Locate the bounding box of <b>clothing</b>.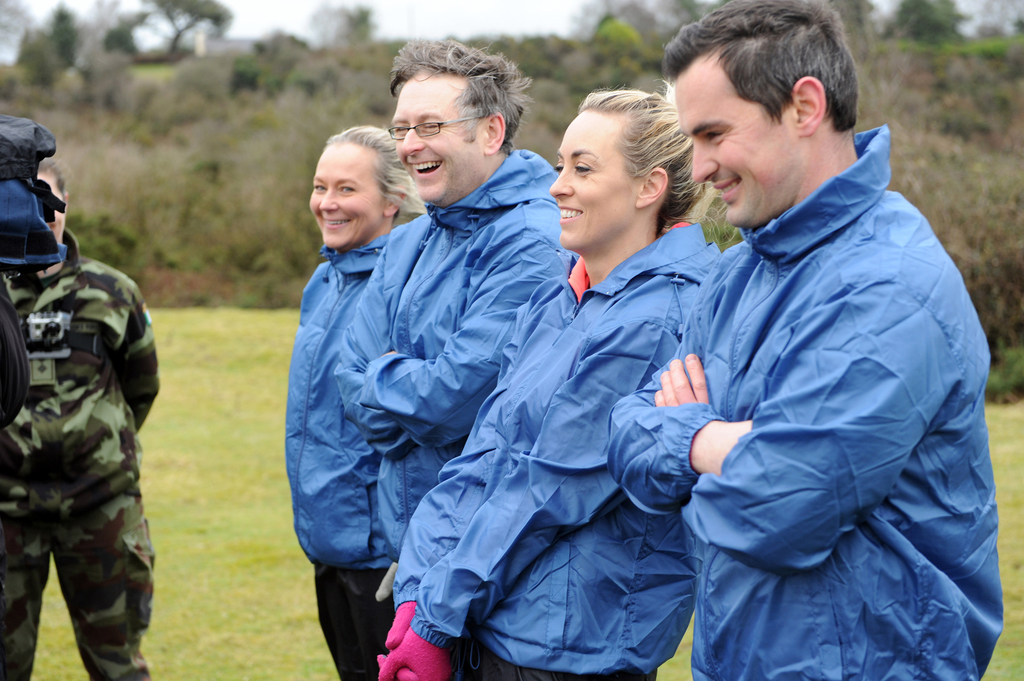
Bounding box: 696:182:1016:680.
